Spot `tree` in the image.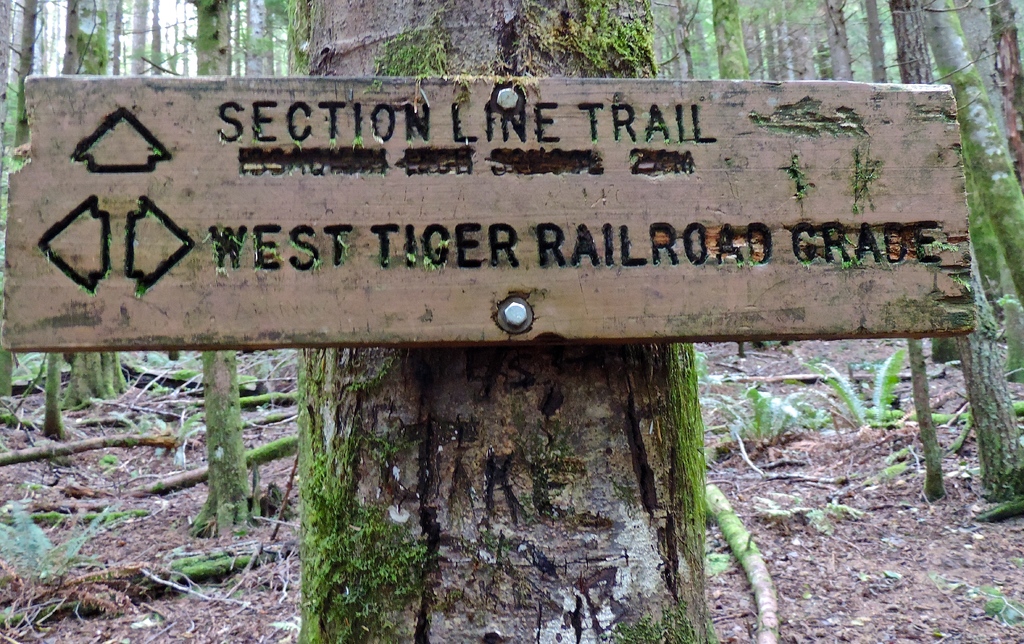
`tree` found at bbox=[859, 0, 881, 78].
